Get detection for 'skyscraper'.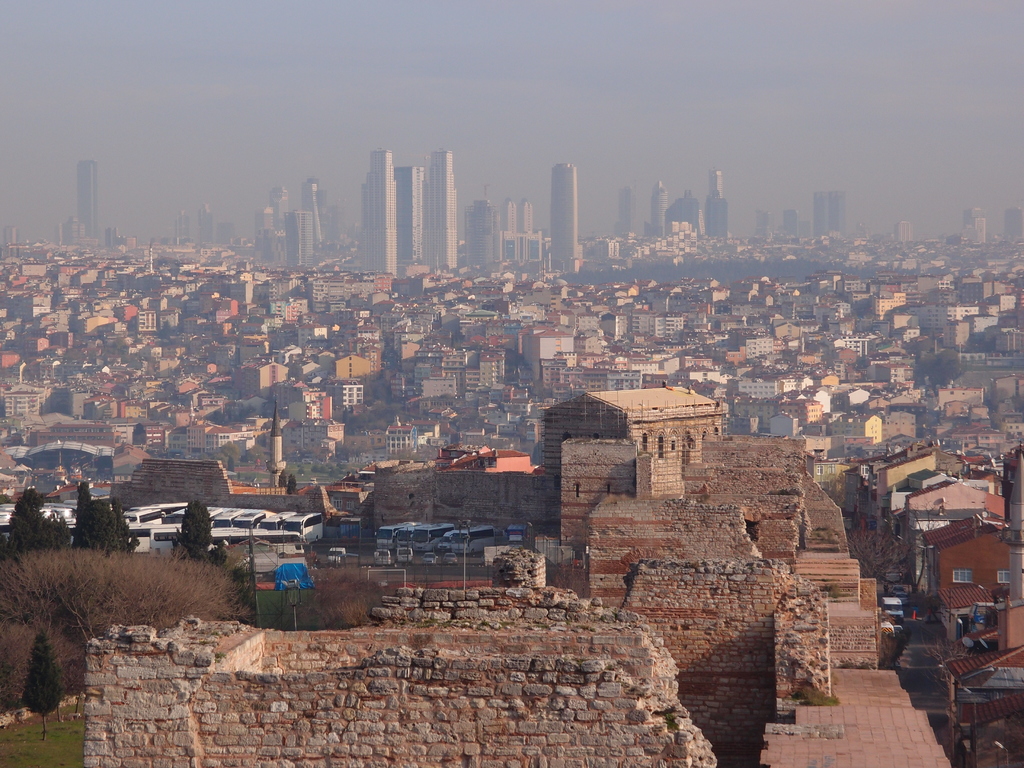
Detection: detection(77, 157, 98, 238).
